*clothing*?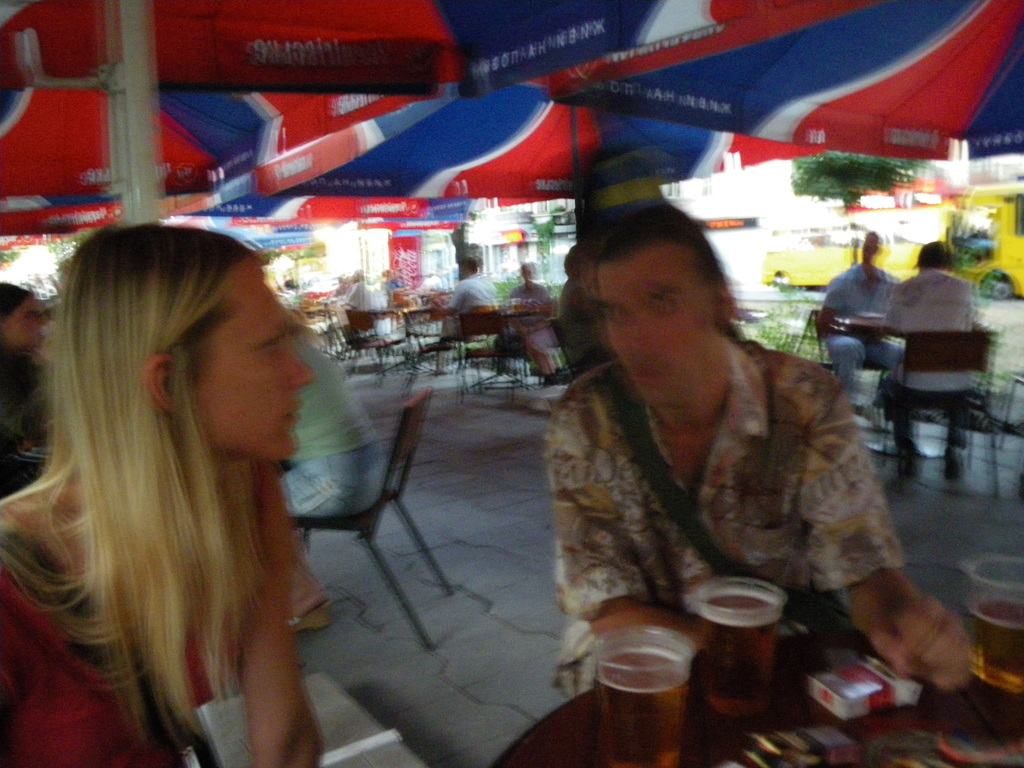
detection(0, 344, 54, 509)
